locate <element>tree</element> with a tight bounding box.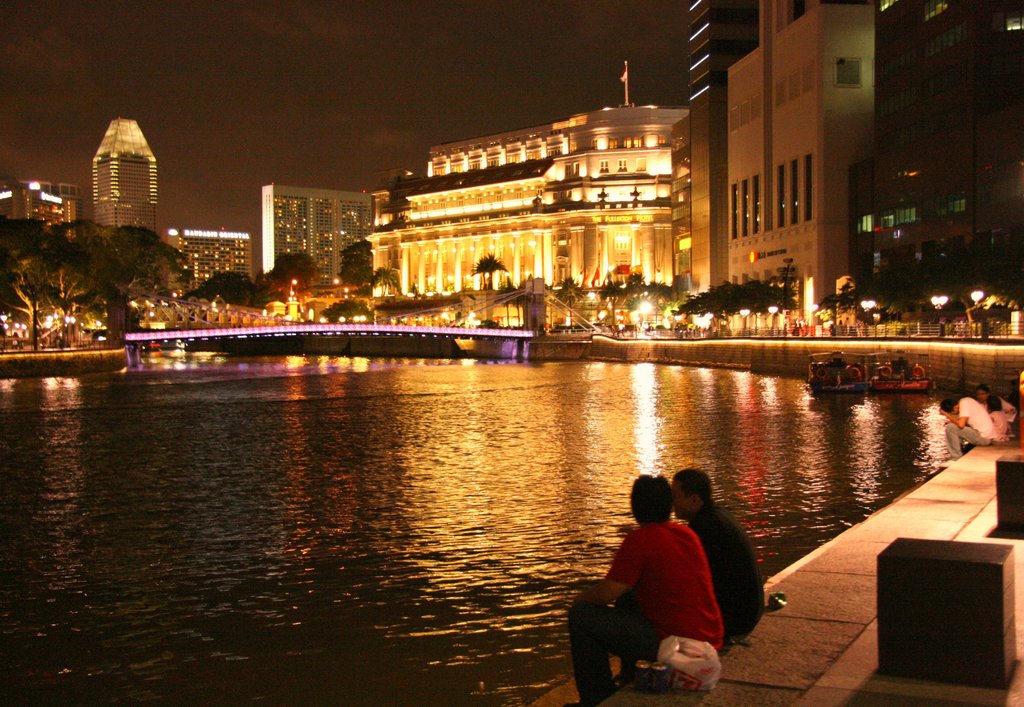
(369,265,401,295).
